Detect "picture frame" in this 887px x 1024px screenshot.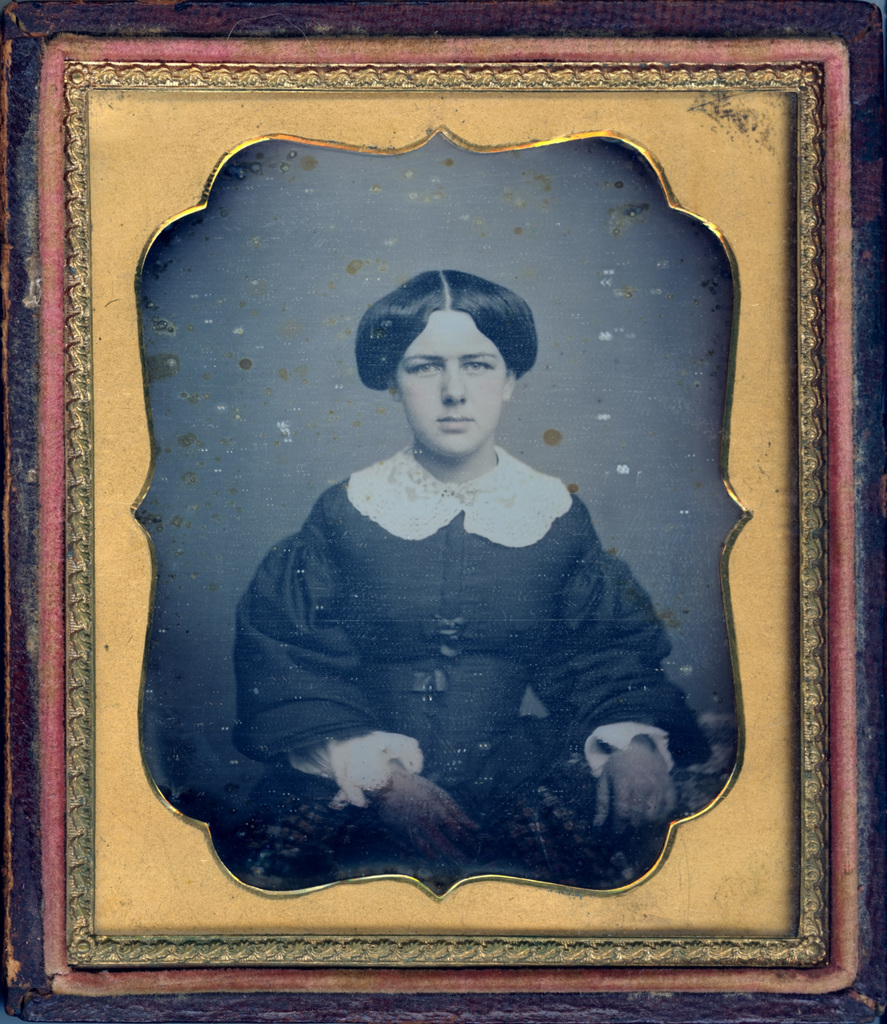
Detection: bbox(0, 23, 886, 1009).
